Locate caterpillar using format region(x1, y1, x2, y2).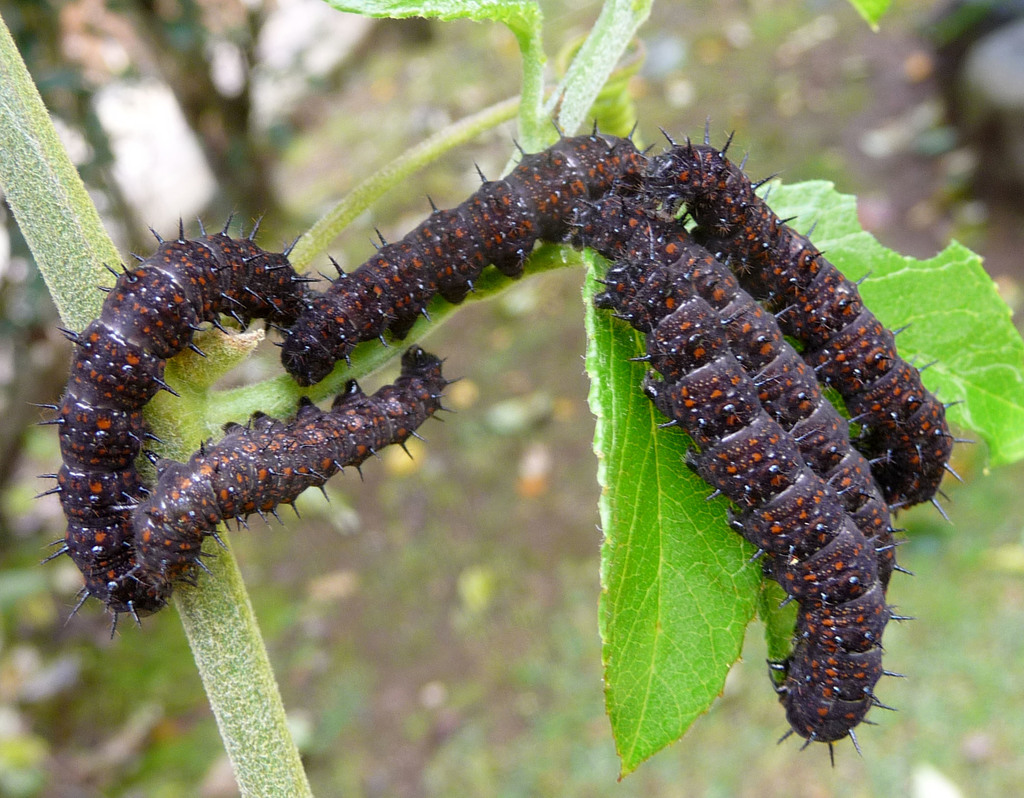
region(26, 208, 320, 632).
